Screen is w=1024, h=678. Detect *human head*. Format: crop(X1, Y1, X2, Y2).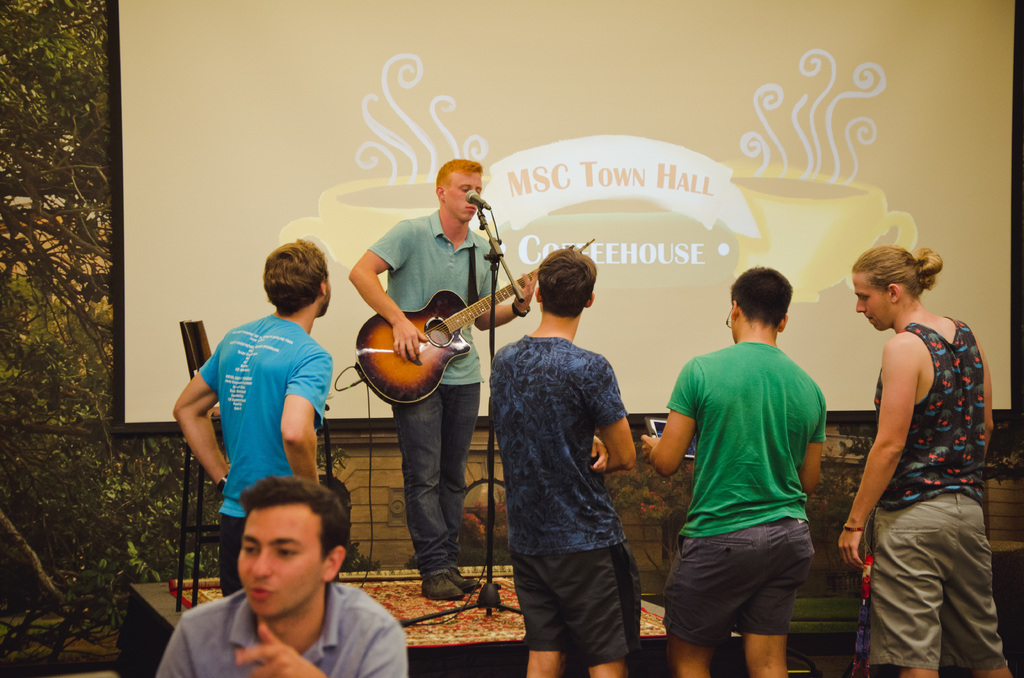
crop(261, 239, 330, 318).
